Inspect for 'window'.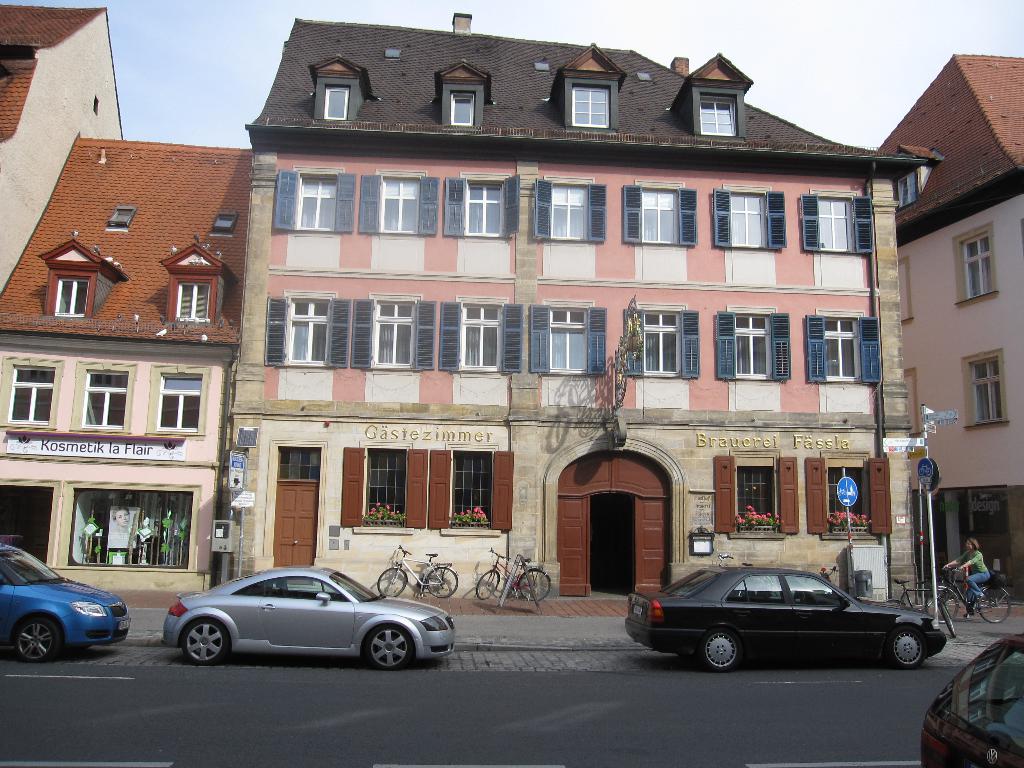
Inspection: (left=822, top=316, right=857, bottom=377).
